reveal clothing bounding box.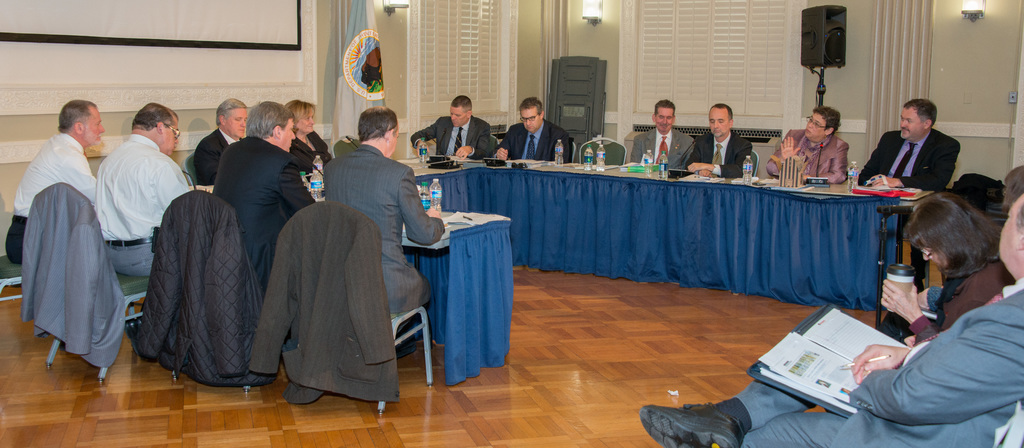
Revealed: {"left": 762, "top": 134, "right": 847, "bottom": 182}.
